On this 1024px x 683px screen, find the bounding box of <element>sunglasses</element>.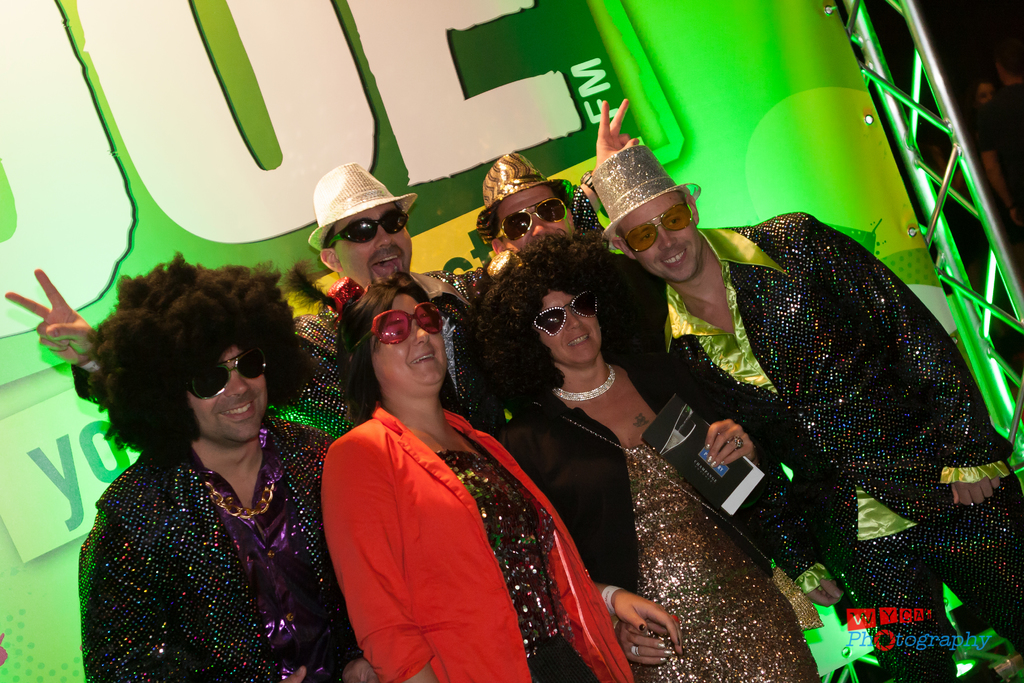
Bounding box: crop(621, 196, 697, 255).
